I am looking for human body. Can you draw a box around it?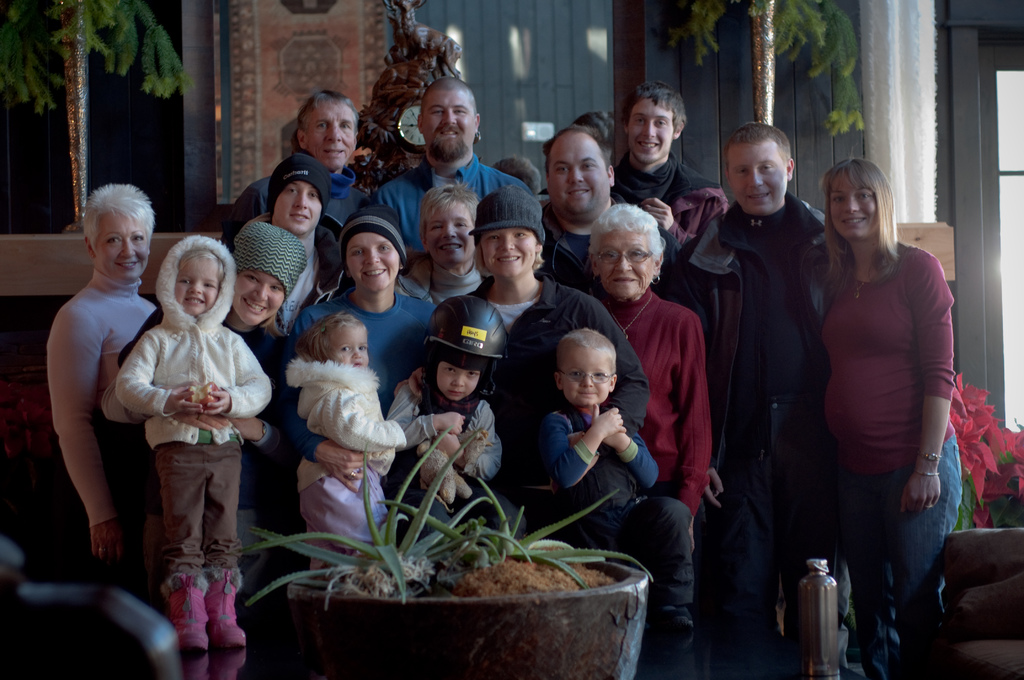
Sure, the bounding box is <bbox>294, 202, 433, 493</bbox>.
